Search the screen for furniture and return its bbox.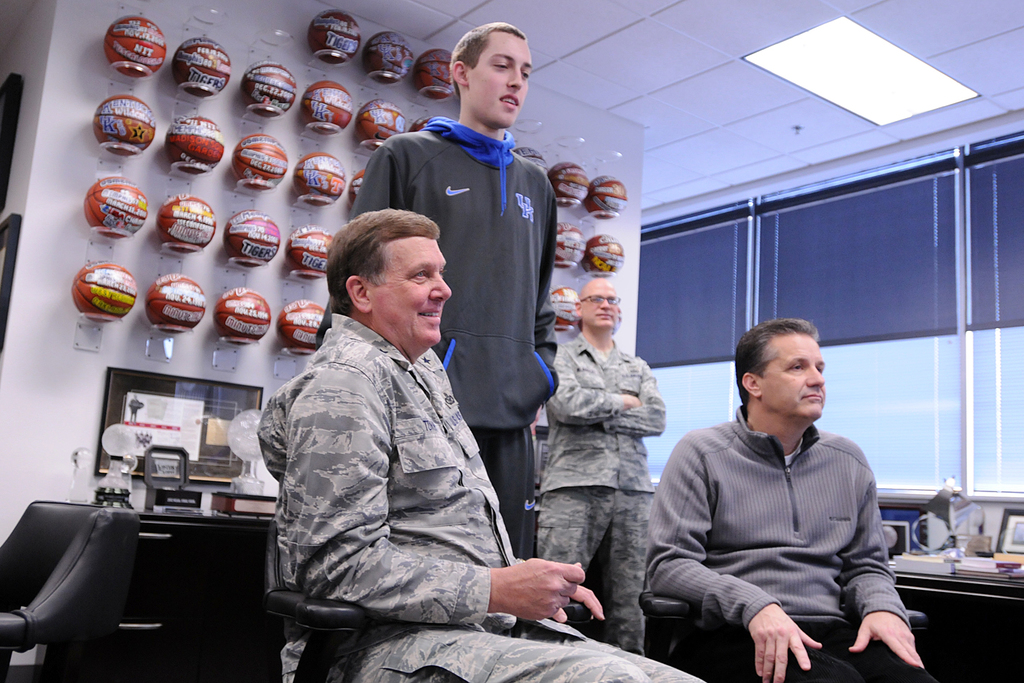
Found: (636,594,920,665).
